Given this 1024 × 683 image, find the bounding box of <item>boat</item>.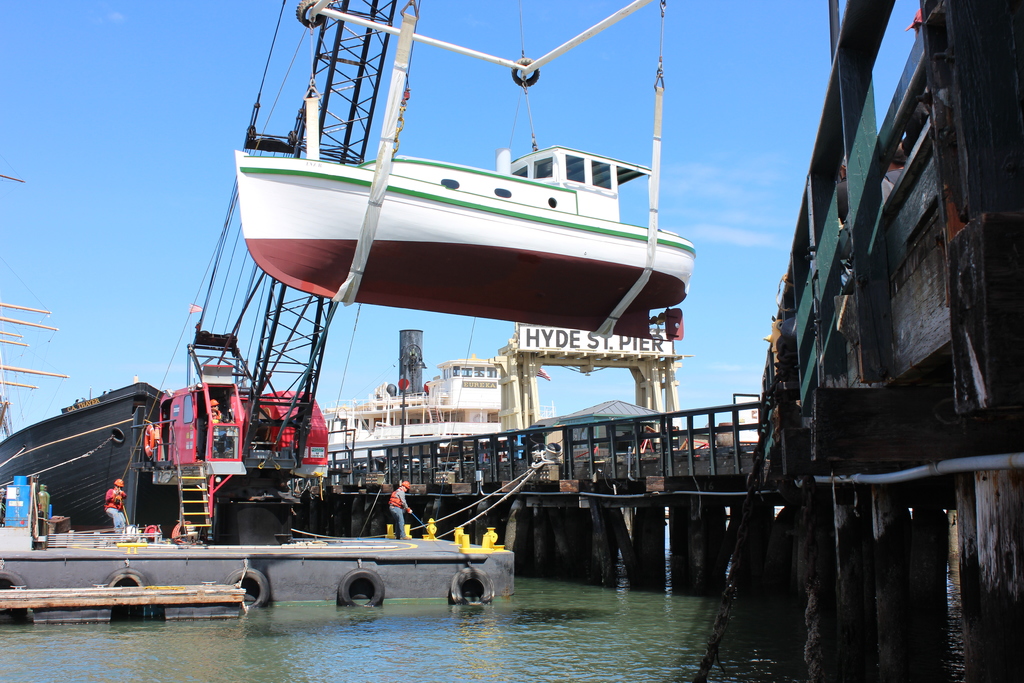
detection(295, 340, 536, 488).
